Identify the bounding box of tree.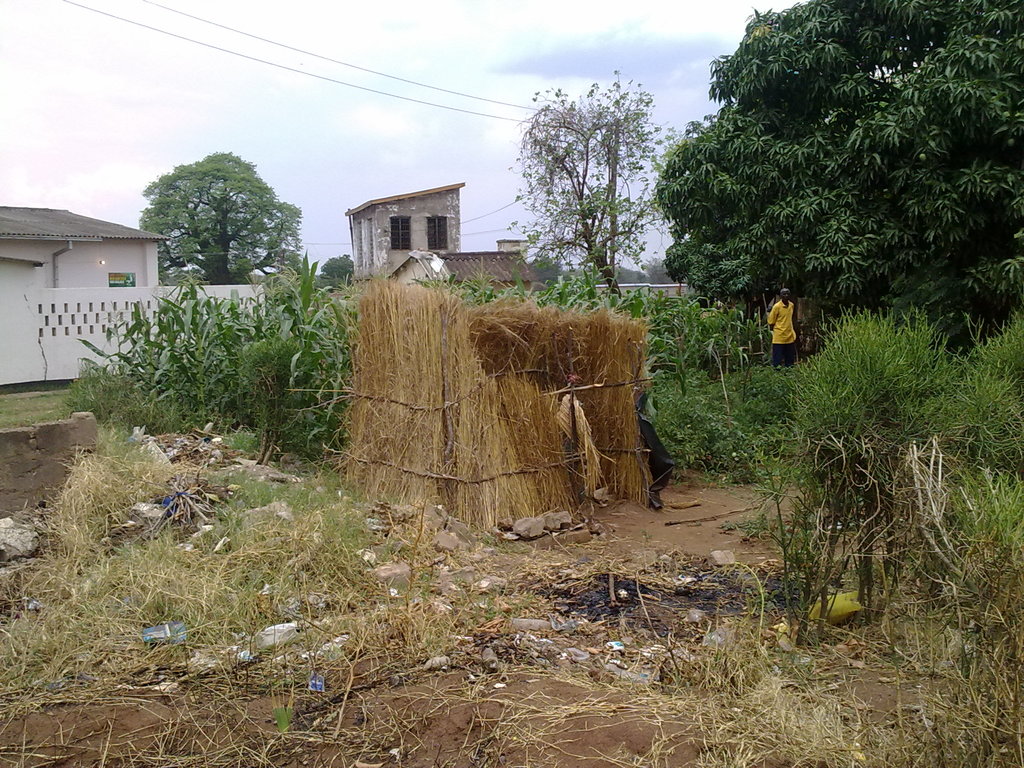
box=[523, 254, 566, 291].
